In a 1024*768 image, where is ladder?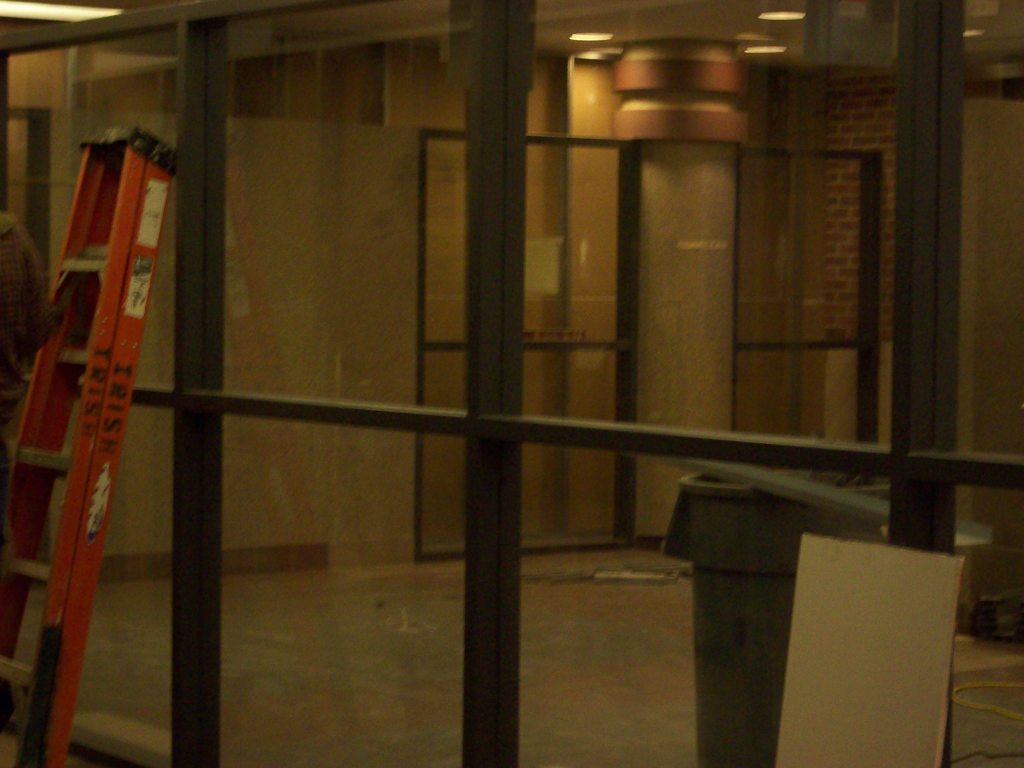
box(0, 120, 179, 767).
